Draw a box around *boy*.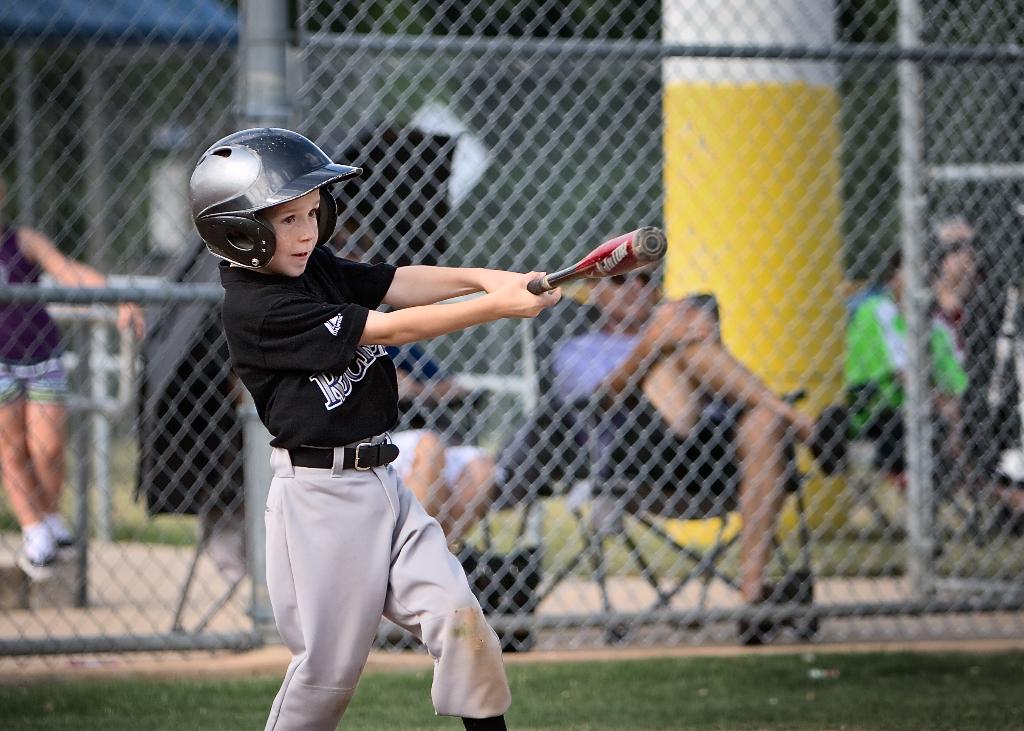
Rect(187, 123, 564, 730).
